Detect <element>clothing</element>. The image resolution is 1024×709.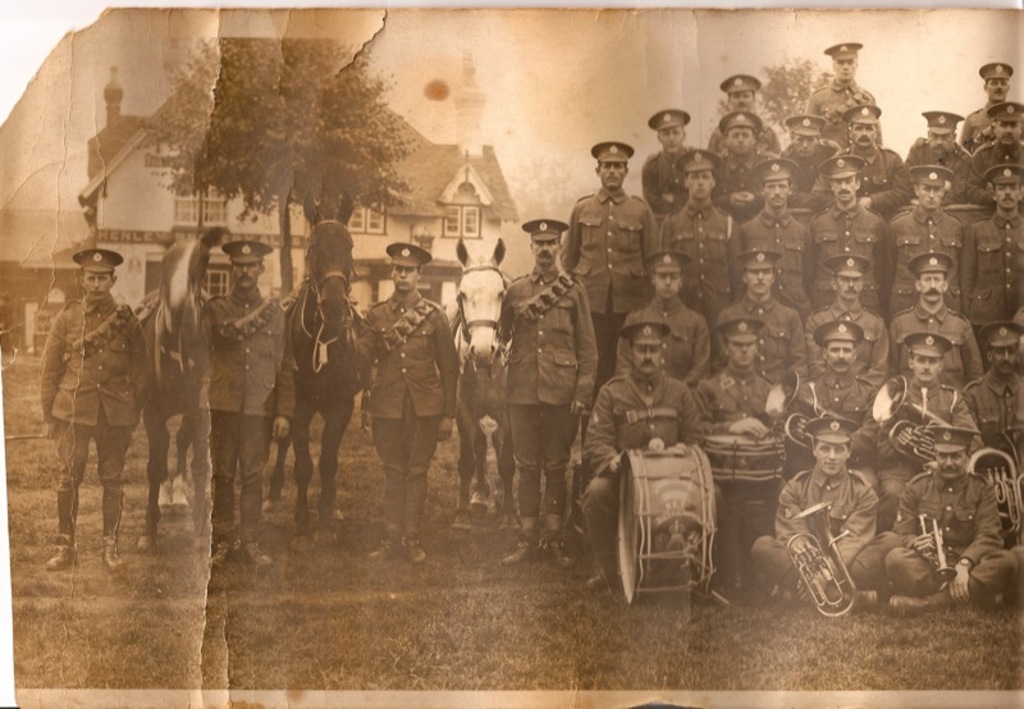
BBox(812, 198, 891, 306).
